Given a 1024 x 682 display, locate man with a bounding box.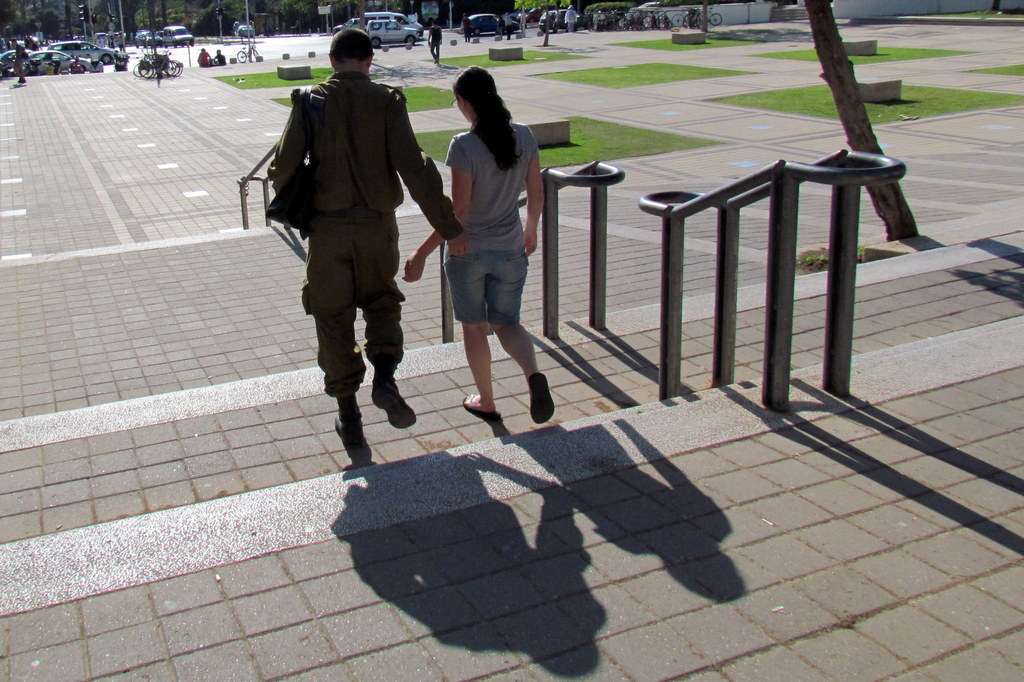
Located: (12, 42, 25, 84).
